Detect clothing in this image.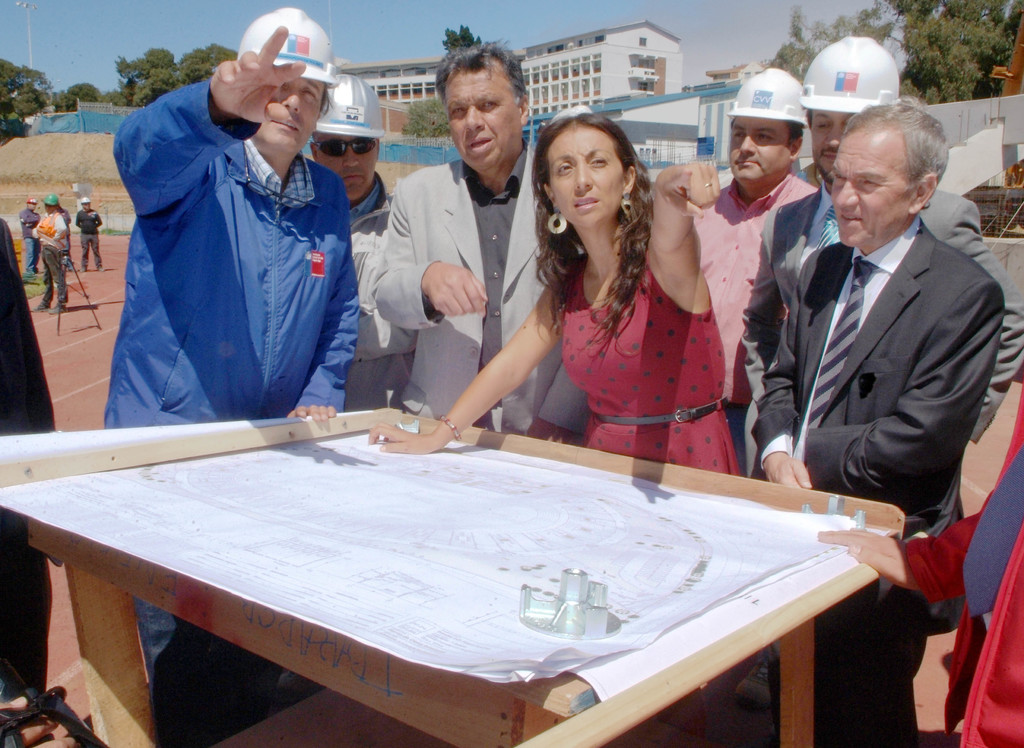
Detection: BBox(108, 65, 358, 747).
